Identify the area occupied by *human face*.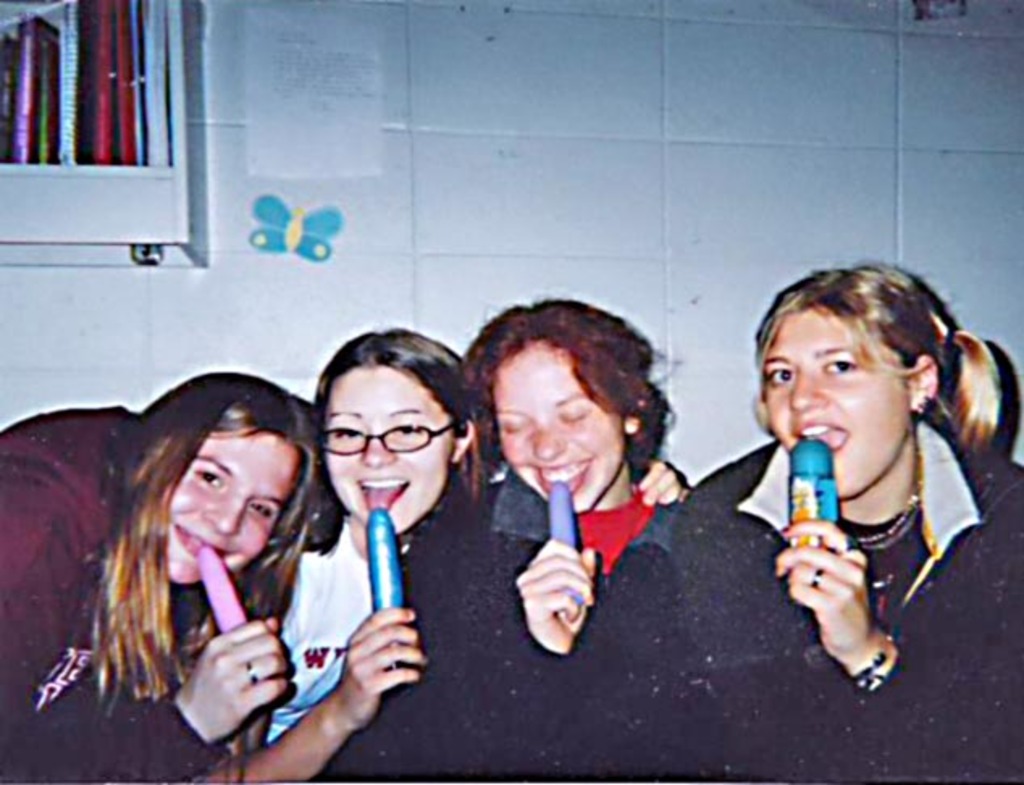
Area: box(486, 344, 623, 528).
